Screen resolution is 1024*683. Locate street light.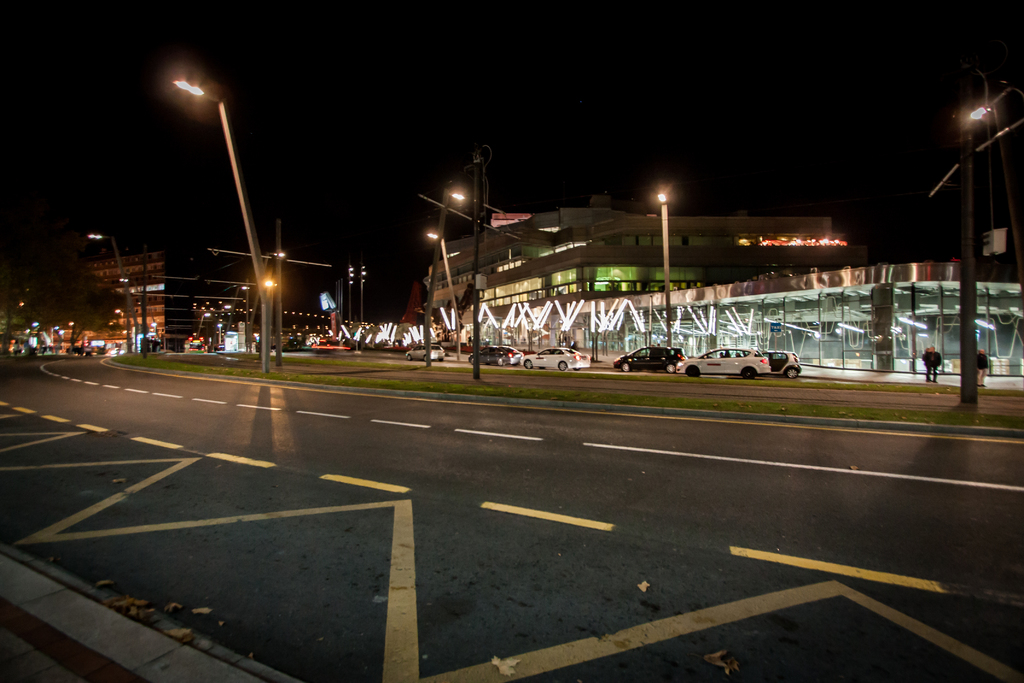
(left=655, top=189, right=672, bottom=347).
